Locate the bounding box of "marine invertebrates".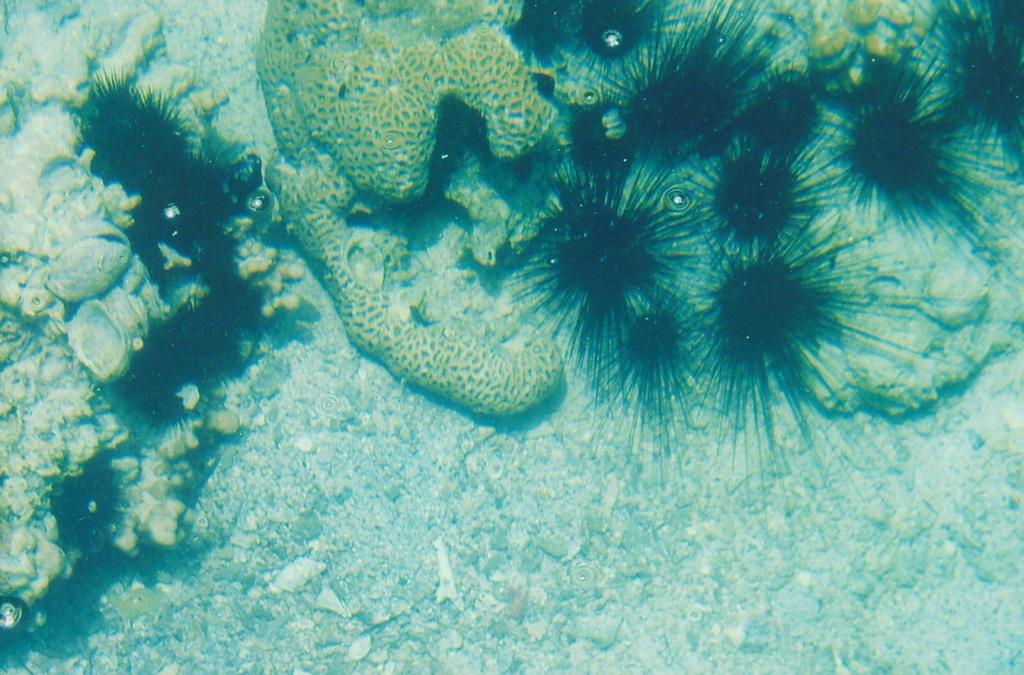
Bounding box: [830,26,1023,323].
